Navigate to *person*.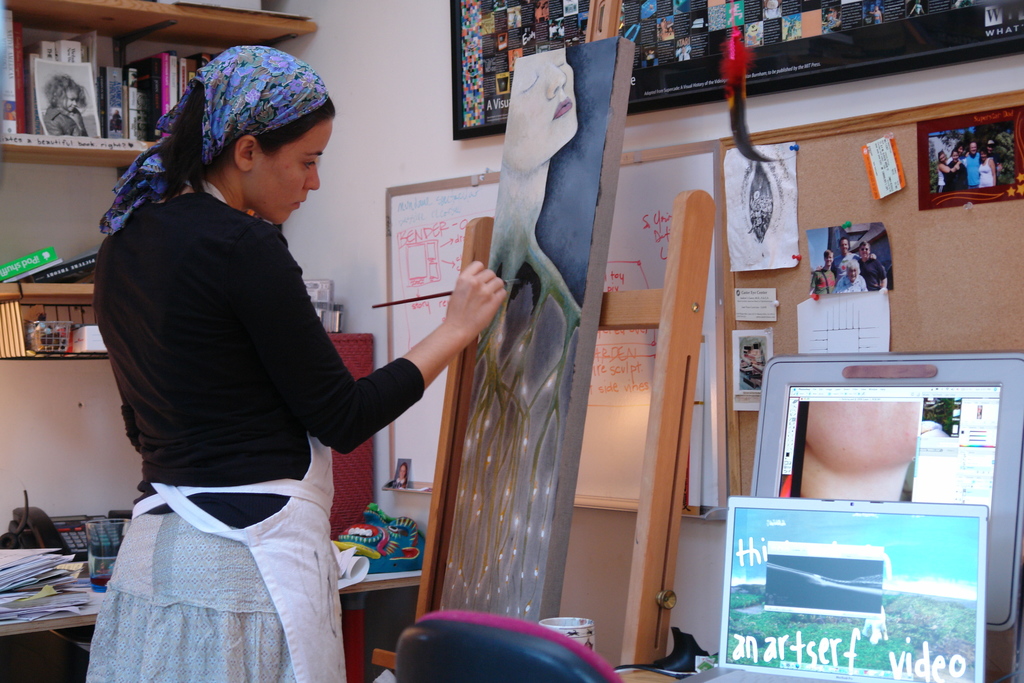
Navigation target: (x1=435, y1=42, x2=584, y2=625).
